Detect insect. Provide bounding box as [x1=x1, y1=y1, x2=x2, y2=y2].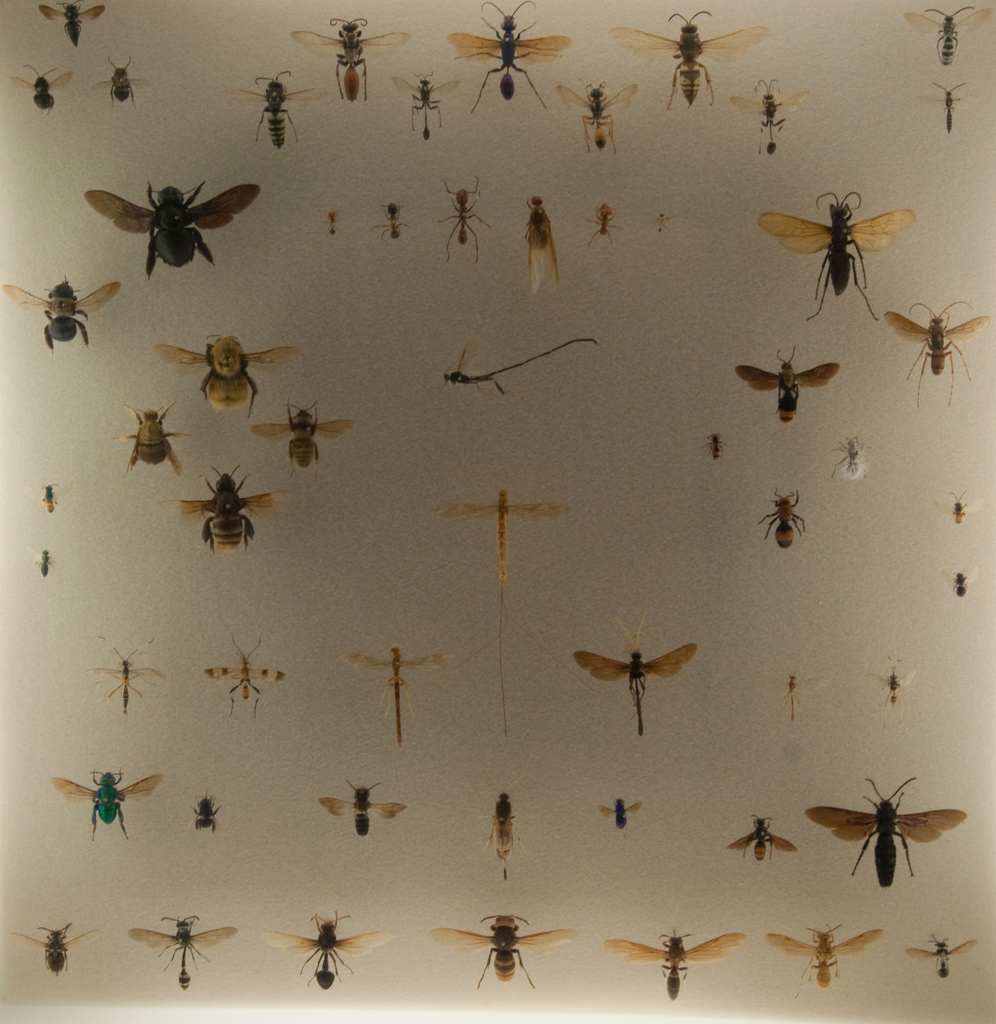
[x1=90, y1=56, x2=152, y2=108].
